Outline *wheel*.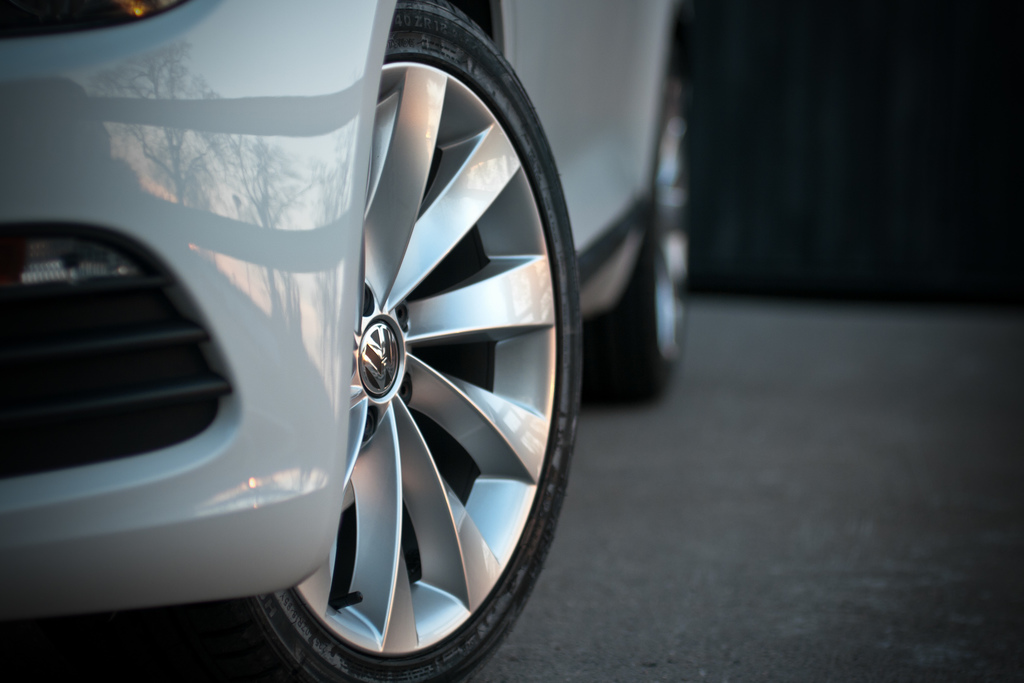
Outline: <bbox>292, 36, 559, 655</bbox>.
